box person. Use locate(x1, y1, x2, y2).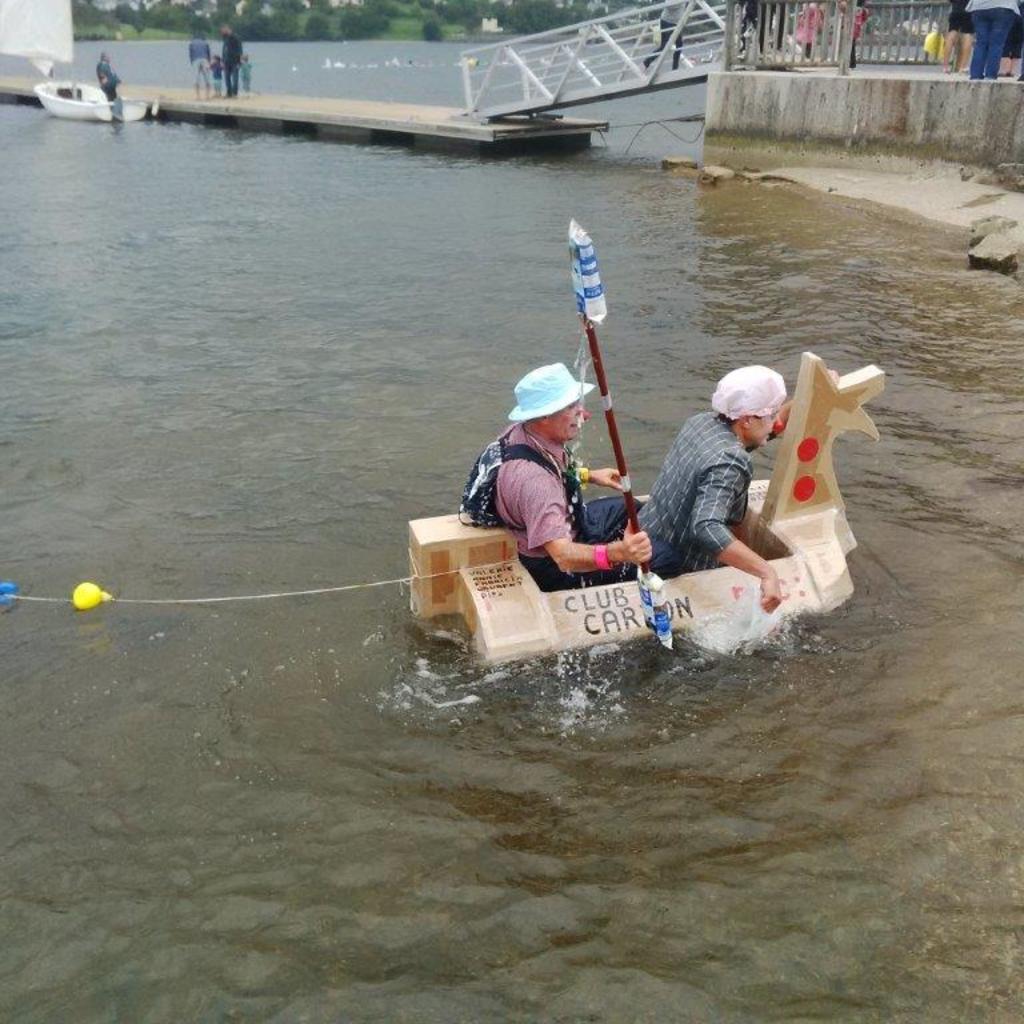
locate(849, 4, 871, 71).
